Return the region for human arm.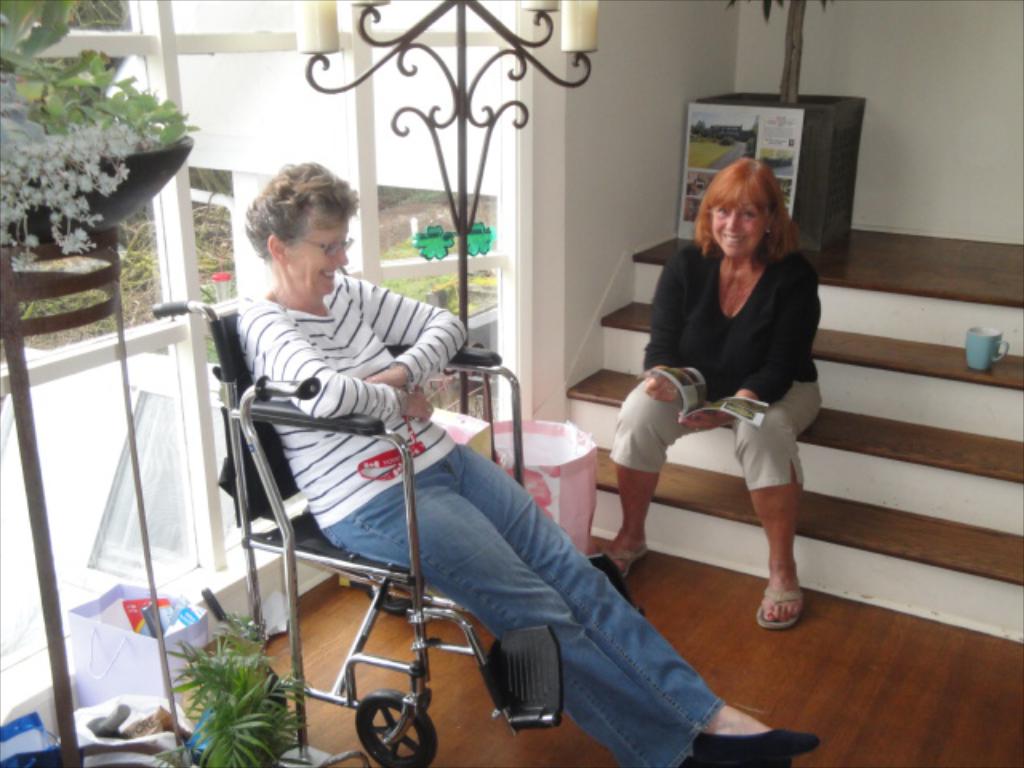
<region>685, 262, 821, 432</region>.
